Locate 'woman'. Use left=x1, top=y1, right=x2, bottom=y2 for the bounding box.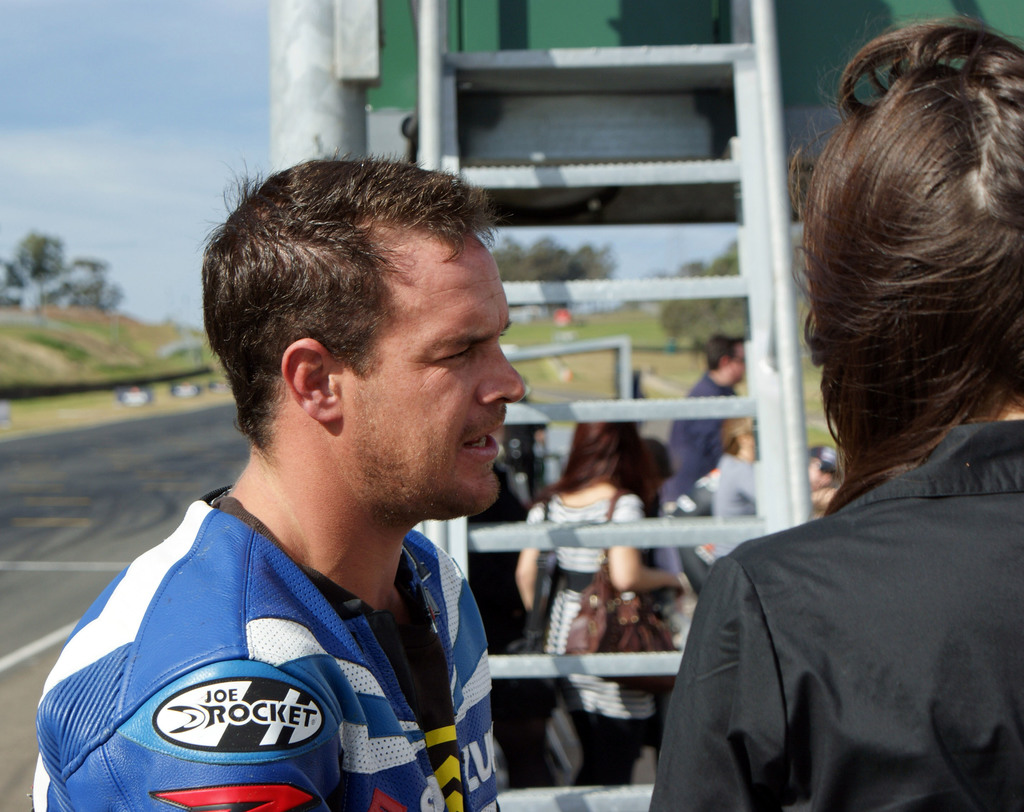
left=515, top=418, right=688, bottom=784.
